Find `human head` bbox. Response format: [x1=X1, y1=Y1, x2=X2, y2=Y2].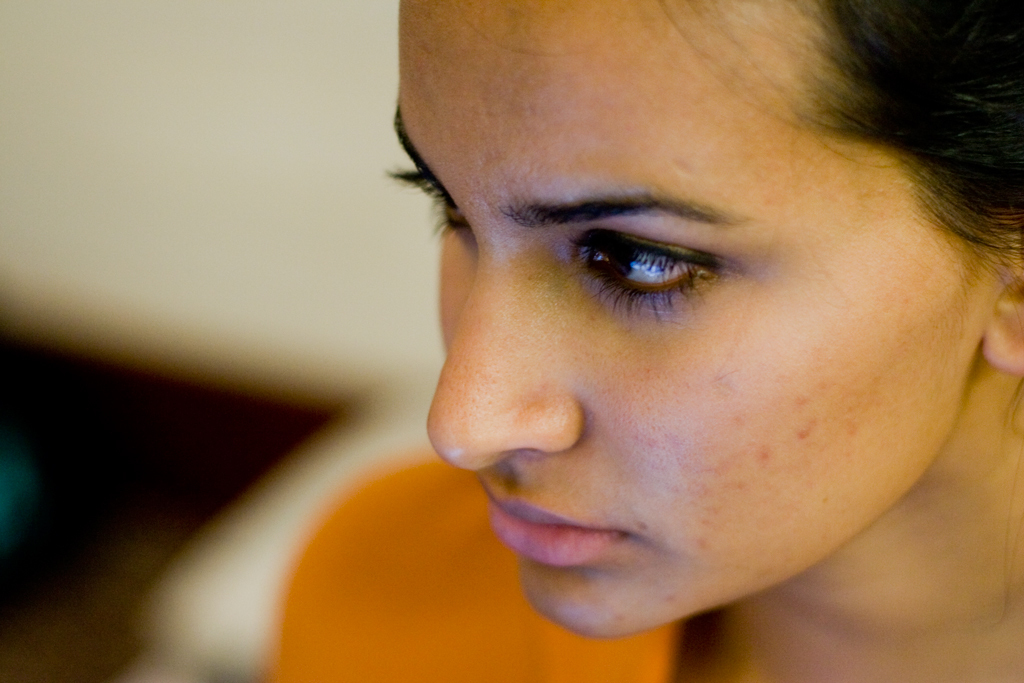
[x1=343, y1=0, x2=993, y2=622].
